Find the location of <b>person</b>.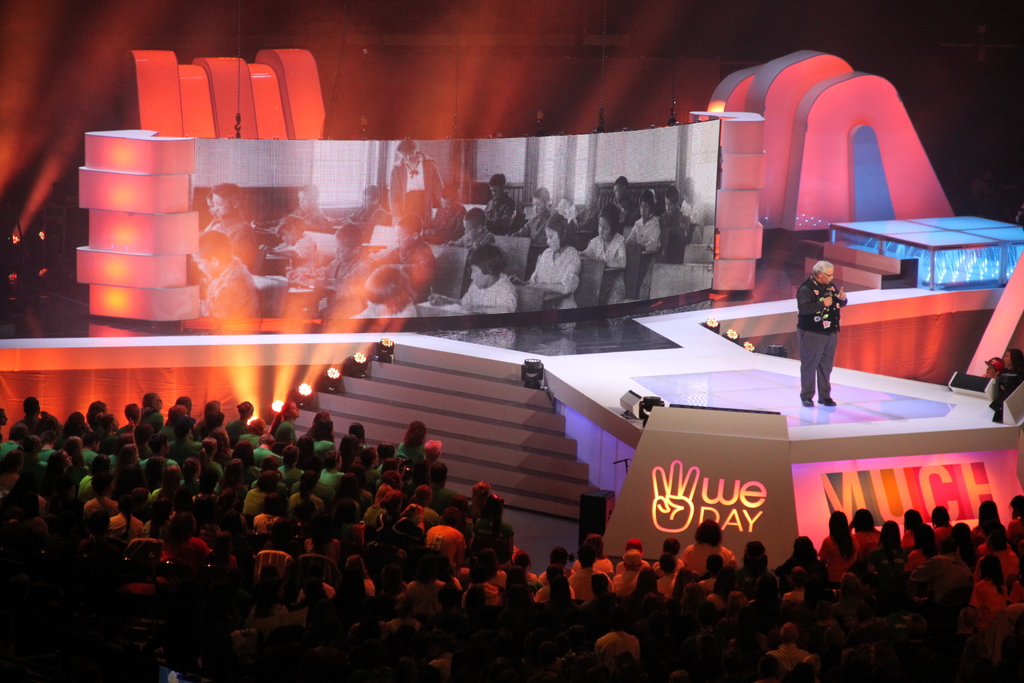
Location: <region>819, 627, 844, 649</region>.
